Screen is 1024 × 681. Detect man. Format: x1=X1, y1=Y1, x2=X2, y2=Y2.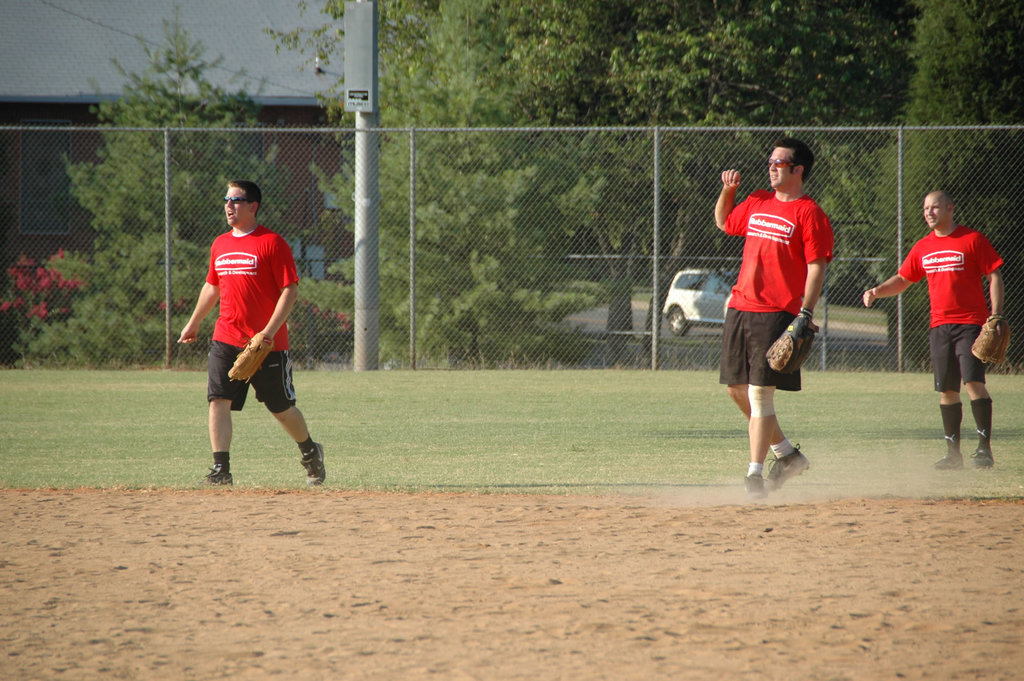
x1=863, y1=186, x2=1007, y2=473.
